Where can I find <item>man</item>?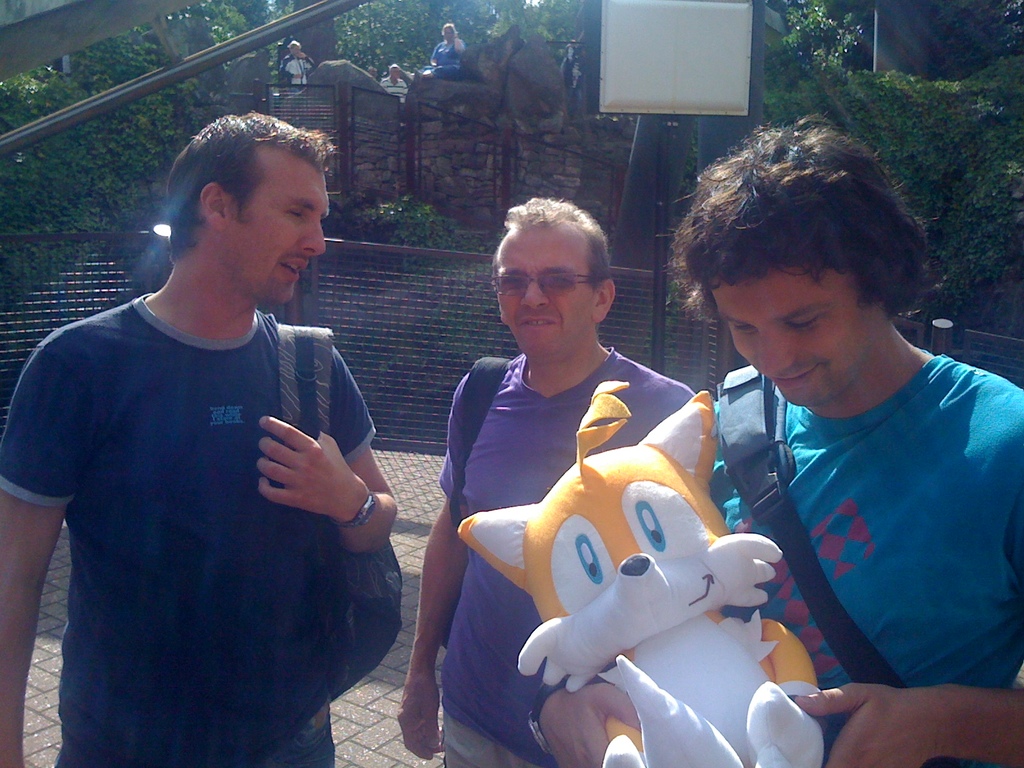
You can find it at (394, 196, 696, 767).
